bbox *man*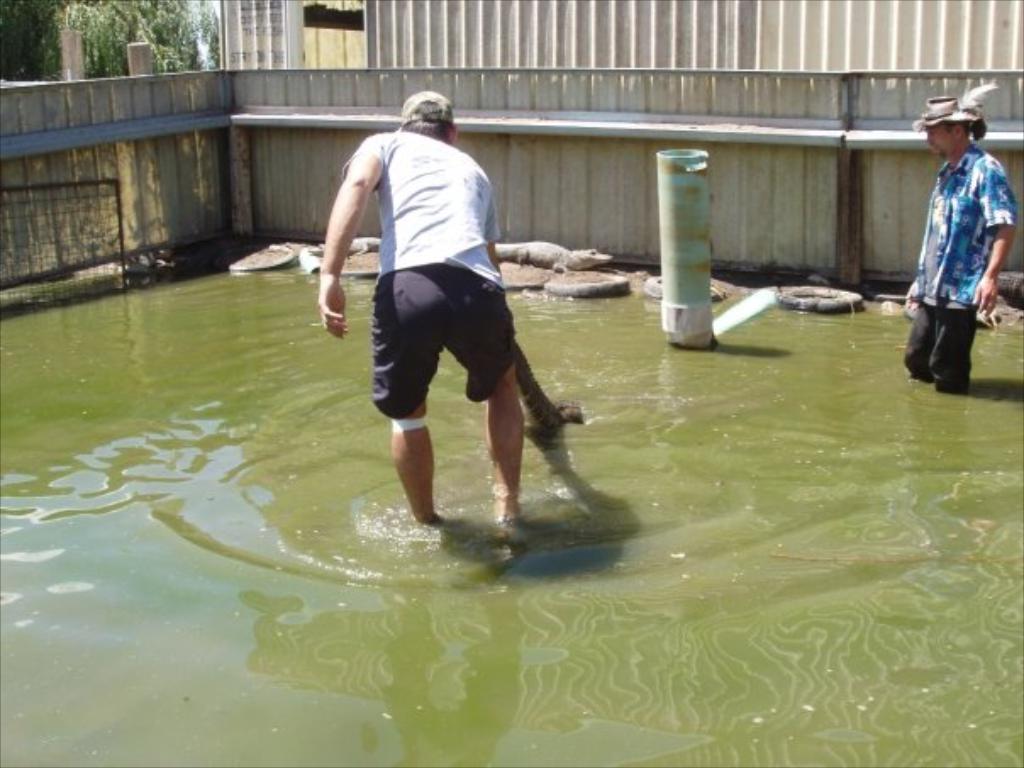
900 85 1016 407
